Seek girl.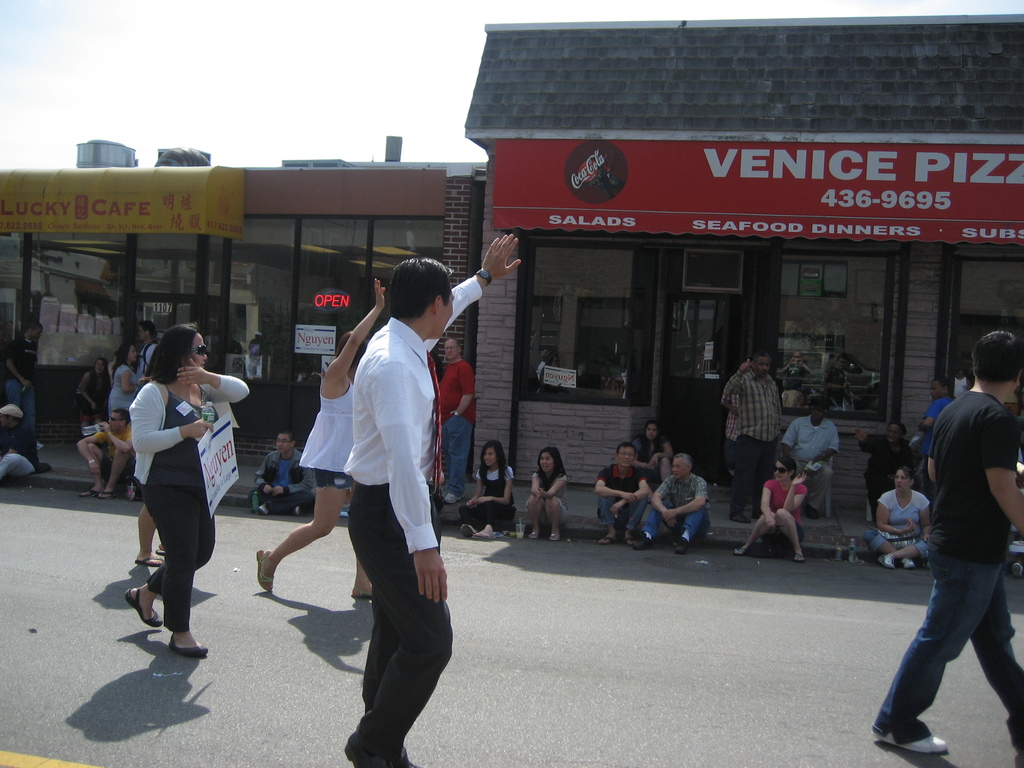
526 448 572 541.
